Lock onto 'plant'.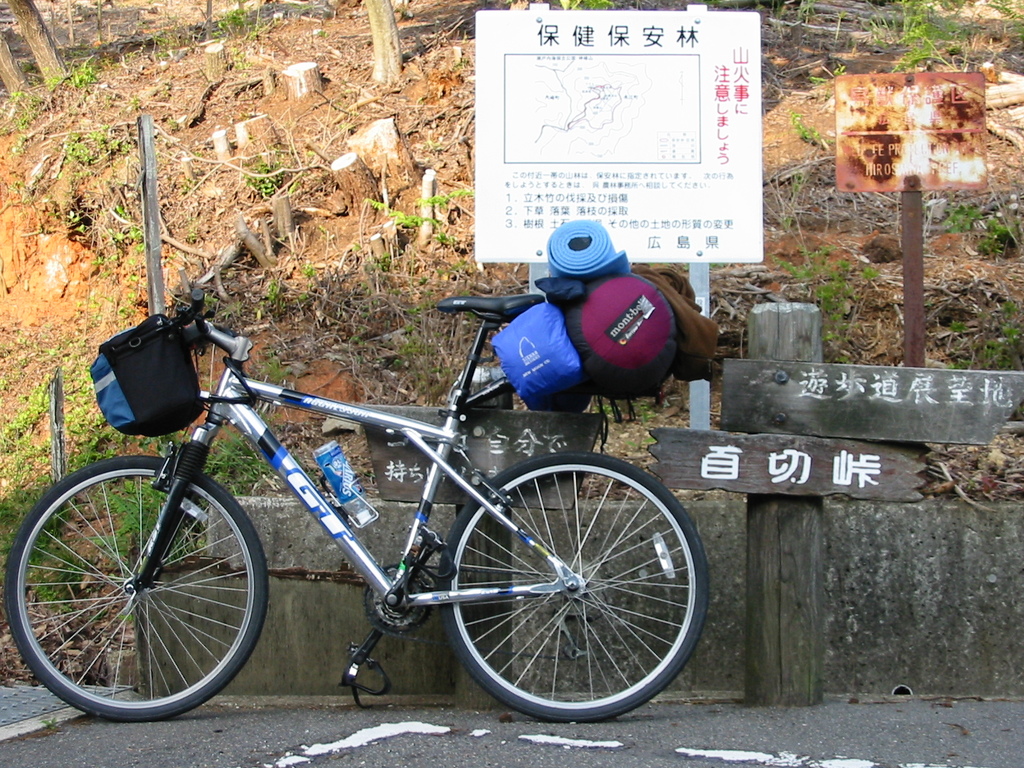
Locked: x1=431 y1=232 x2=452 y2=245.
